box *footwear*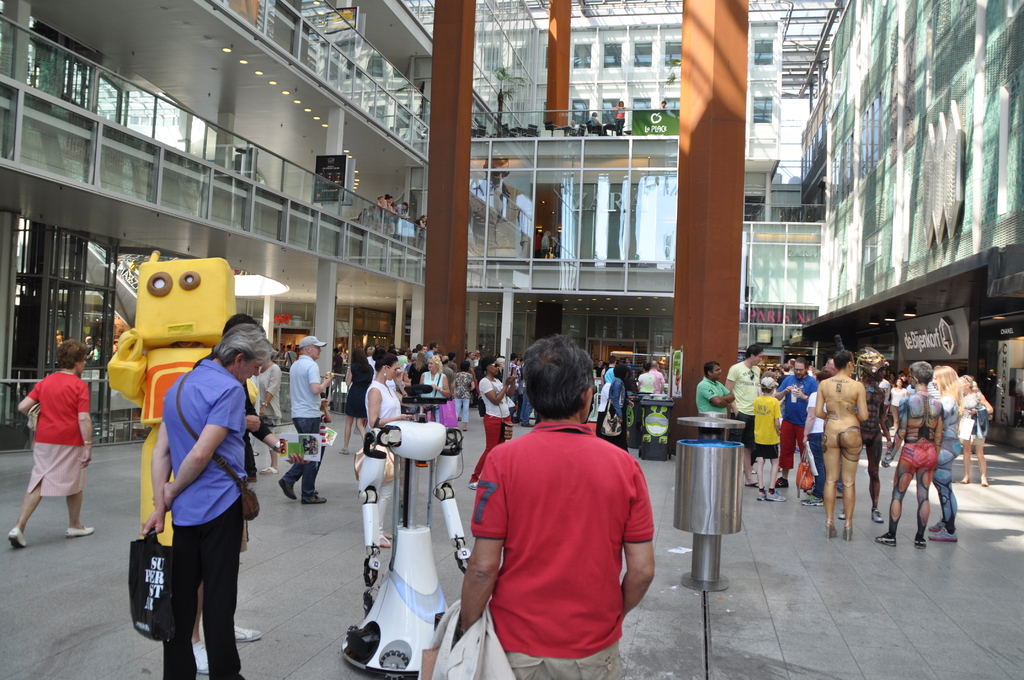
bbox=[844, 524, 854, 542]
